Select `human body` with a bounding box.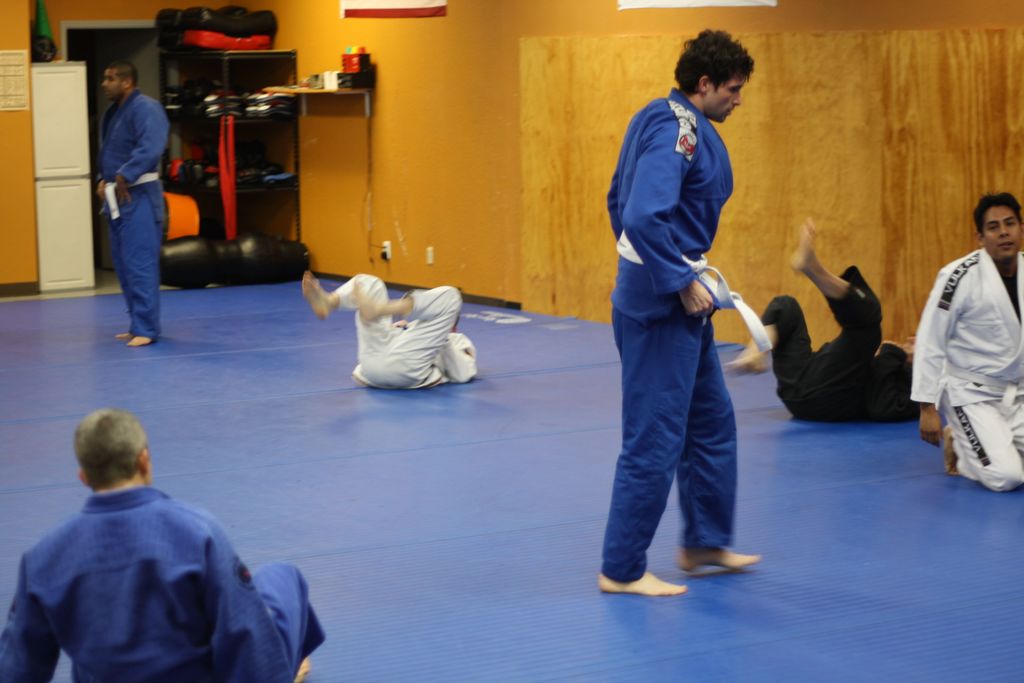
{"x1": 4, "y1": 405, "x2": 288, "y2": 682}.
